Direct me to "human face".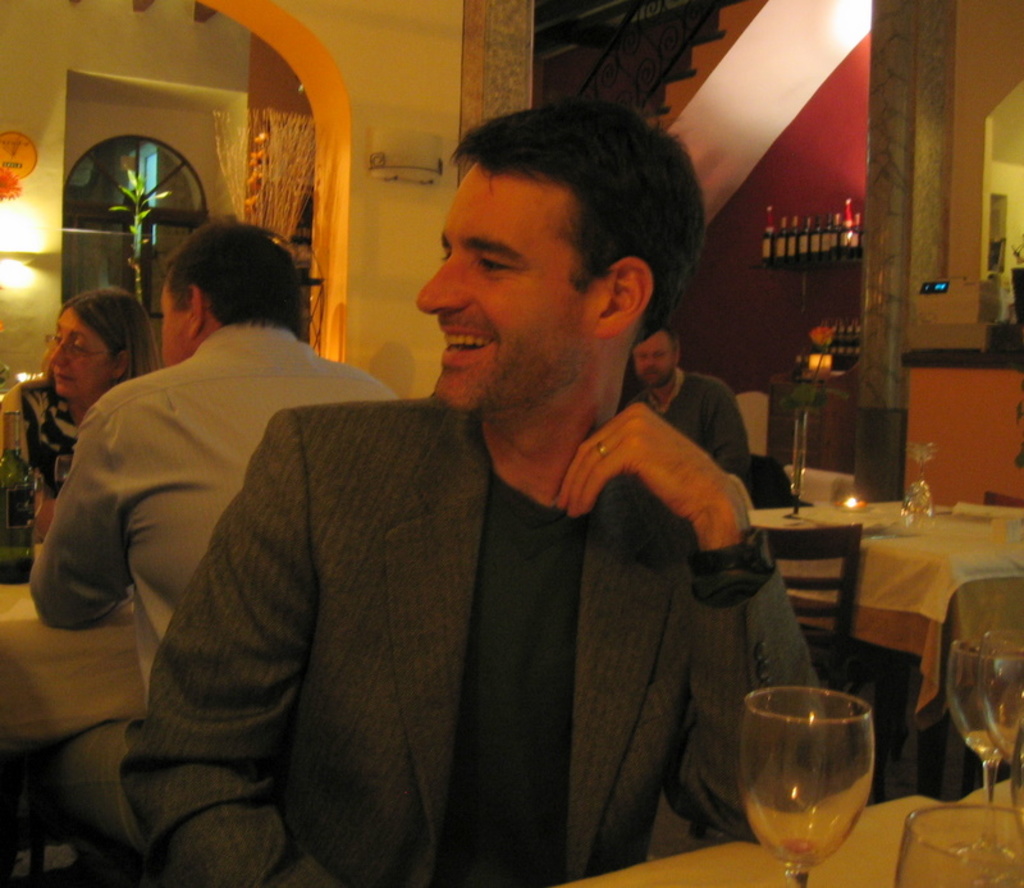
Direction: [622, 337, 678, 395].
